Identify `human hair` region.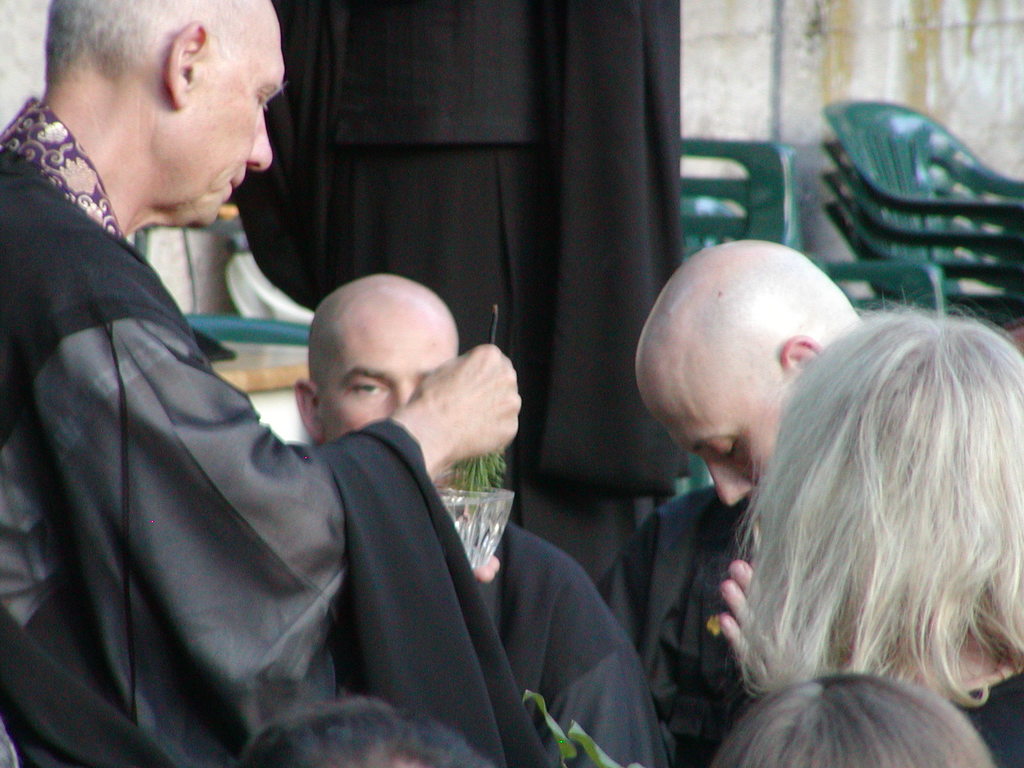
Region: [x1=239, y1=688, x2=498, y2=767].
